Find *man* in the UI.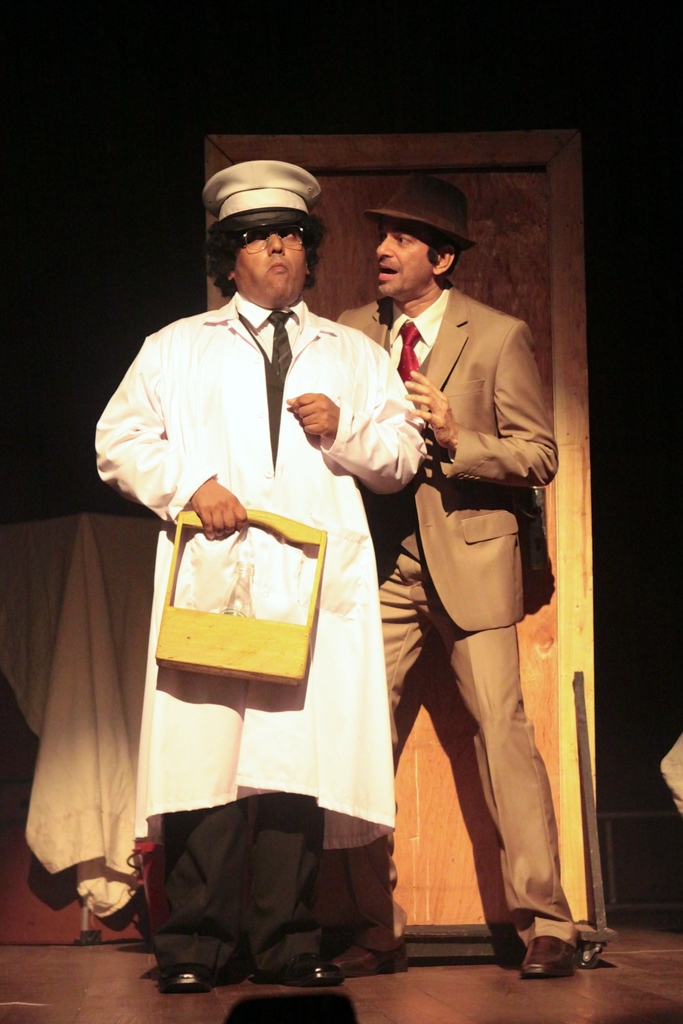
UI element at BBox(376, 221, 557, 956).
